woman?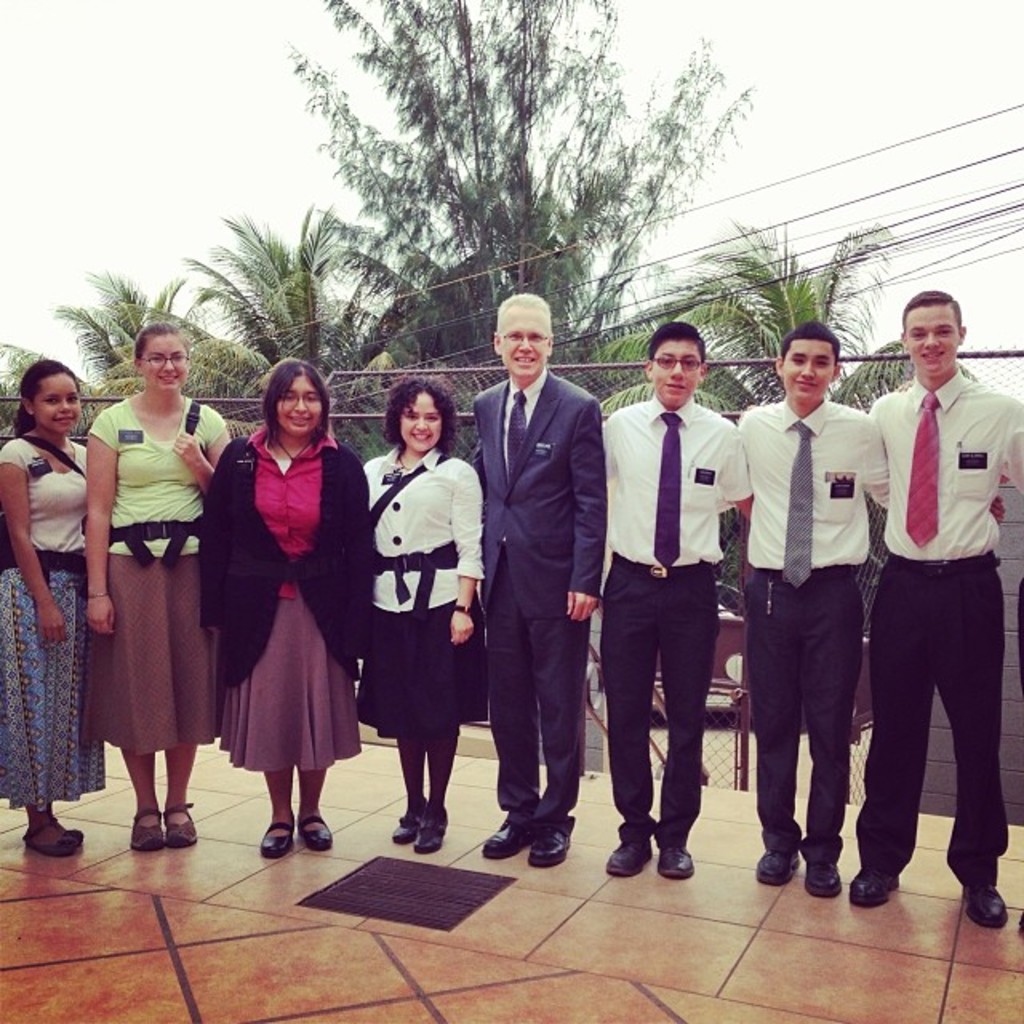
78, 322, 234, 854
